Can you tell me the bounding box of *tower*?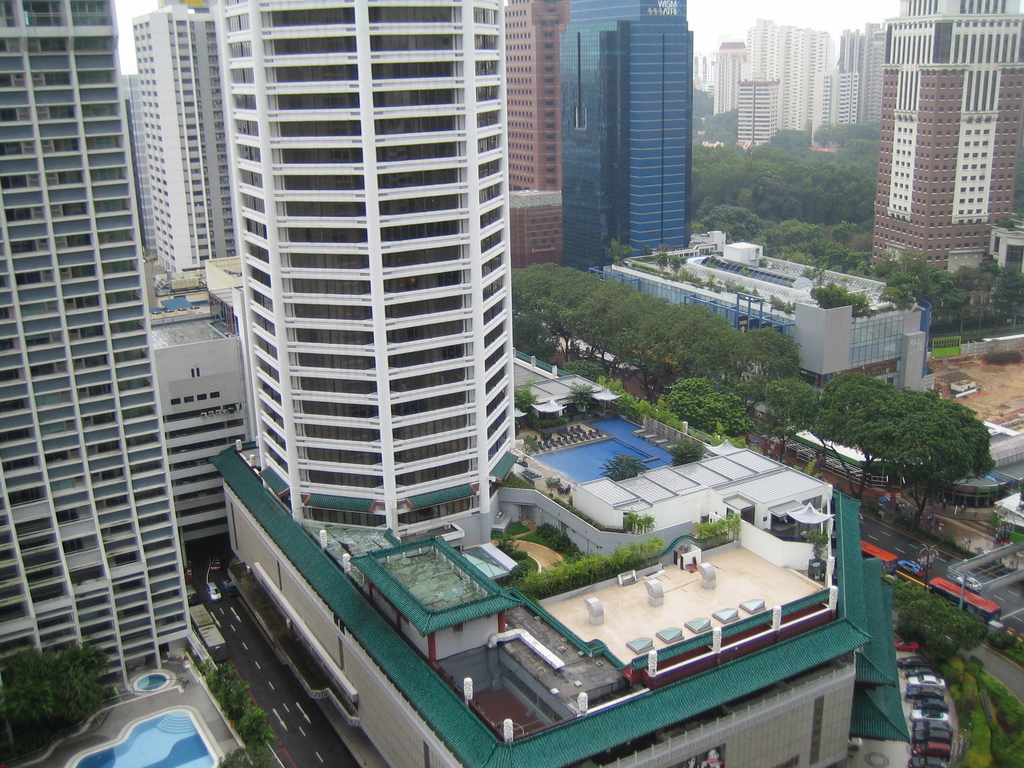
pyautogui.locateOnScreen(116, 0, 226, 292).
